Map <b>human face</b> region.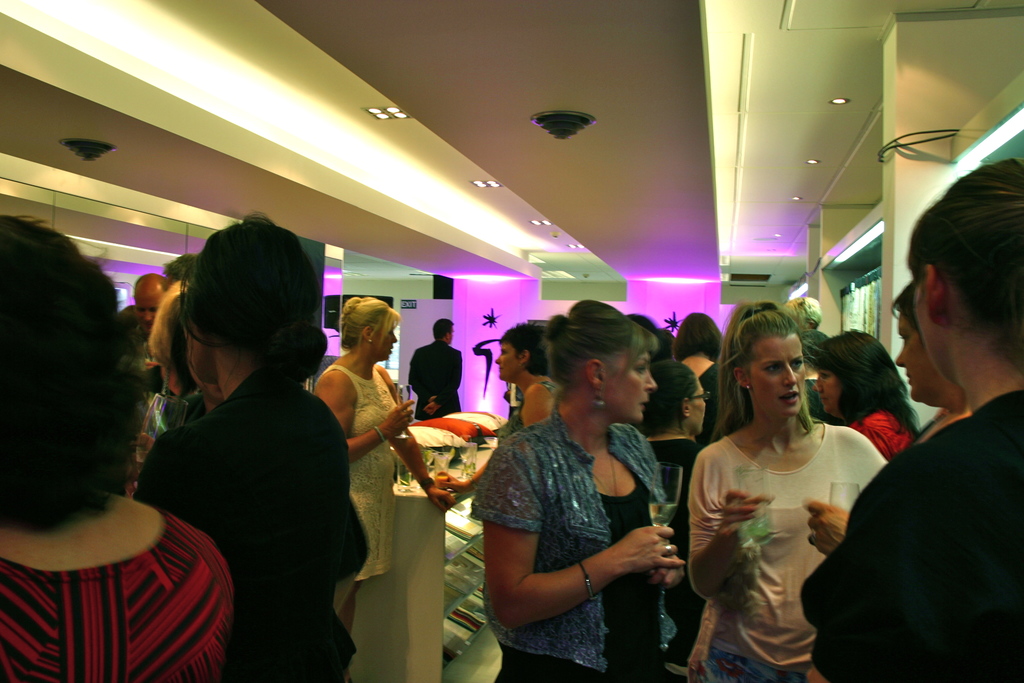
Mapped to [left=604, top=343, right=660, bottom=423].
